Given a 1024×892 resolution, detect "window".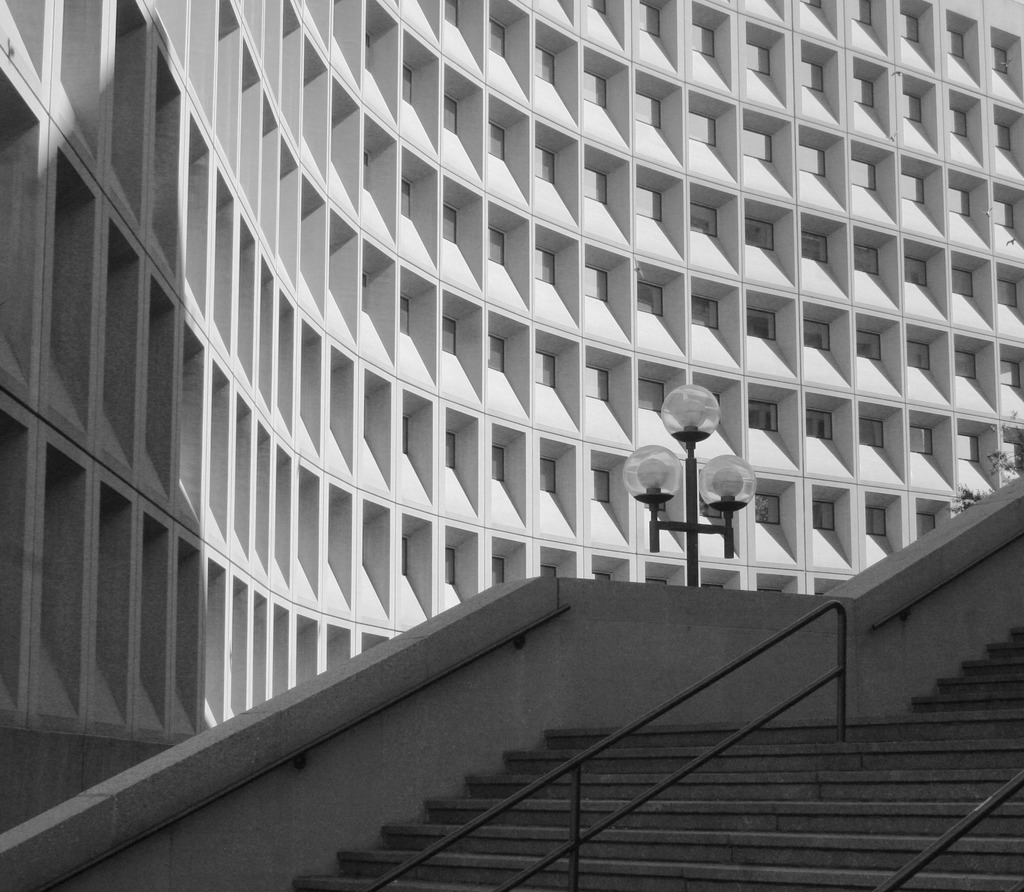
bbox(801, 322, 831, 355).
